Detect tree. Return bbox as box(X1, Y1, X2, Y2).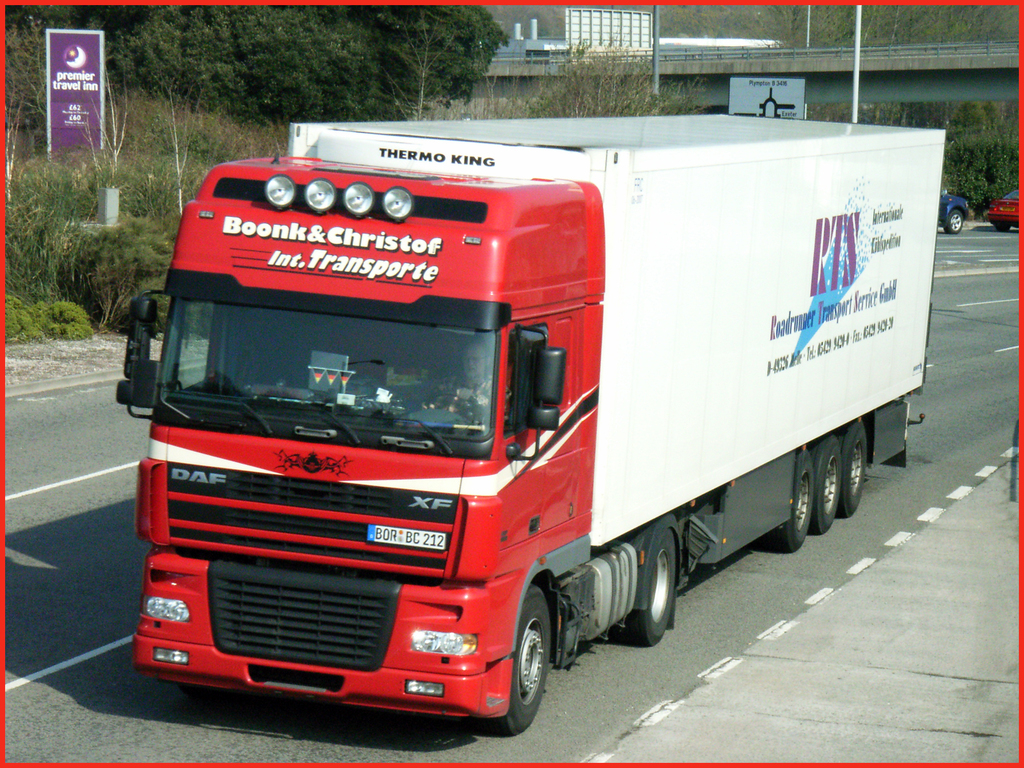
box(530, 36, 721, 120).
